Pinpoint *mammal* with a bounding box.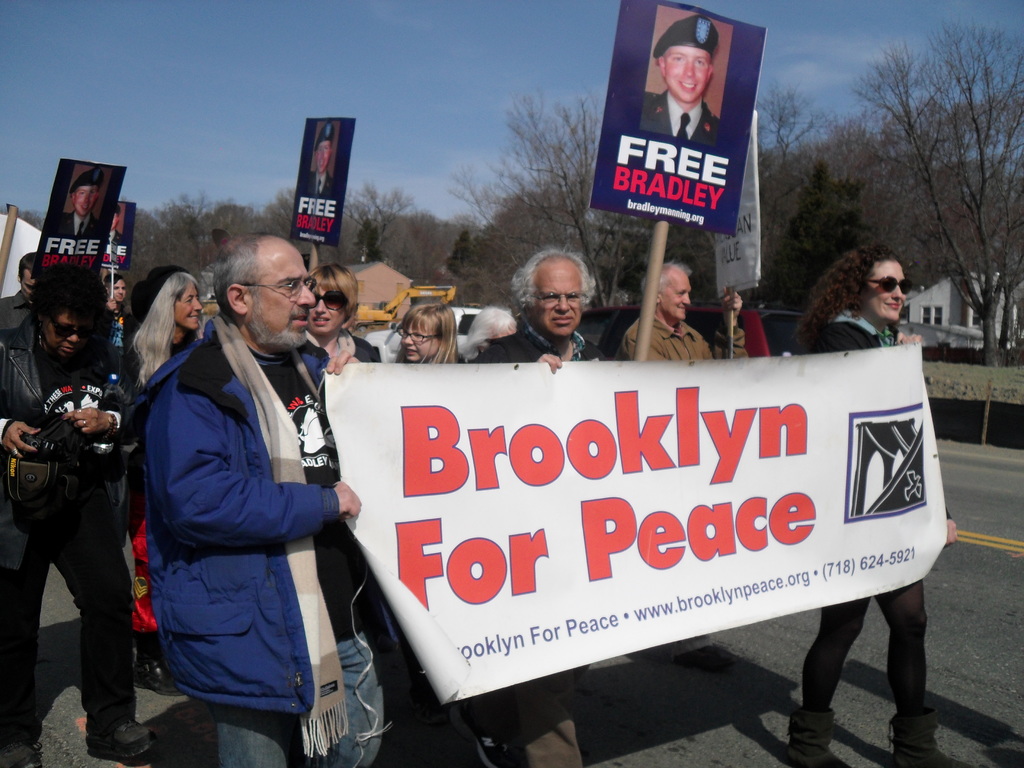
Rect(611, 256, 755, 362).
